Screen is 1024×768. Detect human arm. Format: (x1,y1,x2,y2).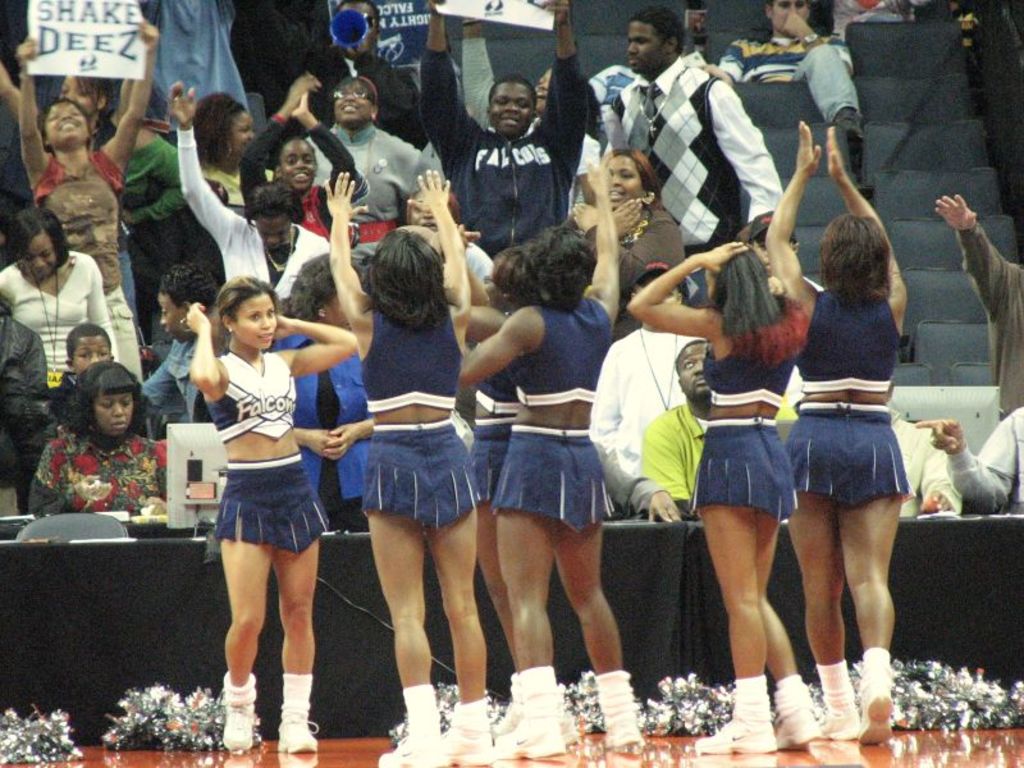
(646,428,700,524).
